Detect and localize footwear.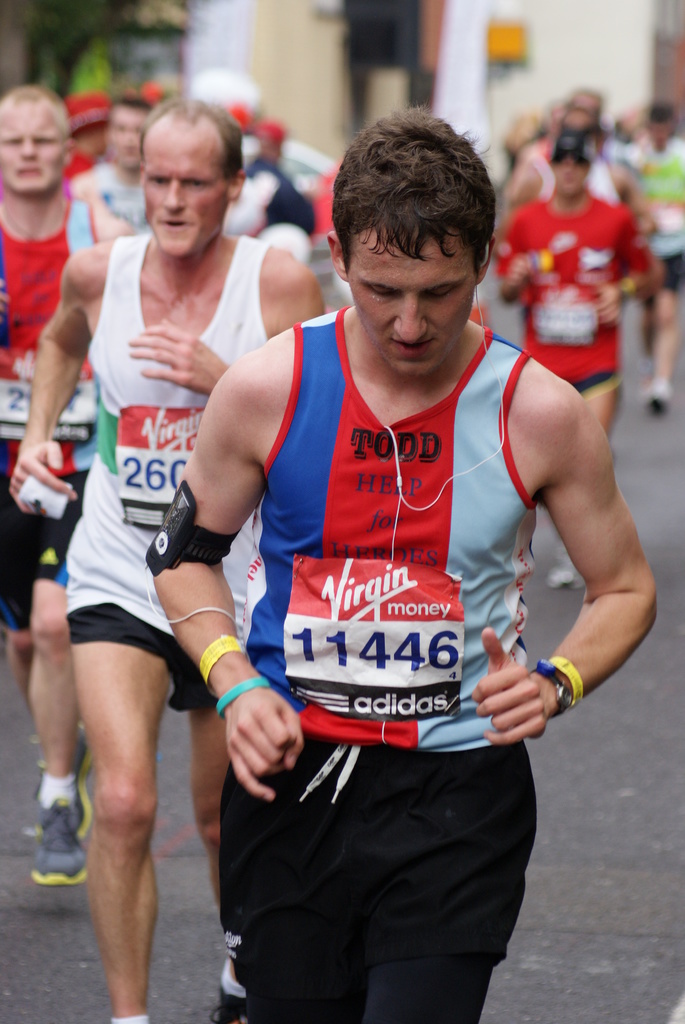
Localized at <bbox>649, 383, 664, 417</bbox>.
